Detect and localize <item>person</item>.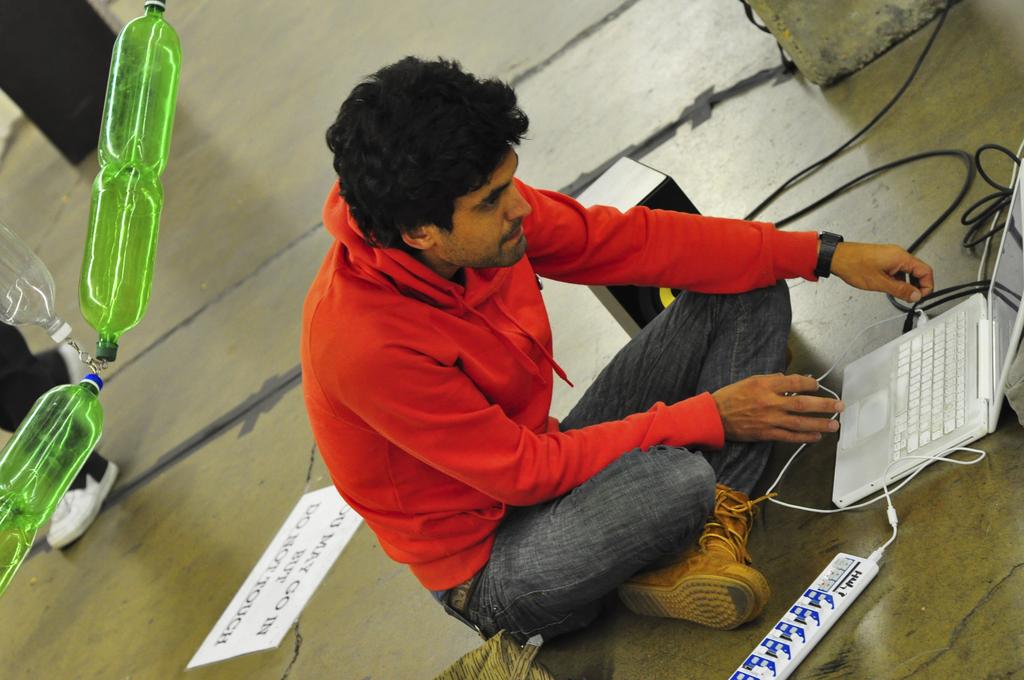
Localized at rect(282, 56, 915, 638).
